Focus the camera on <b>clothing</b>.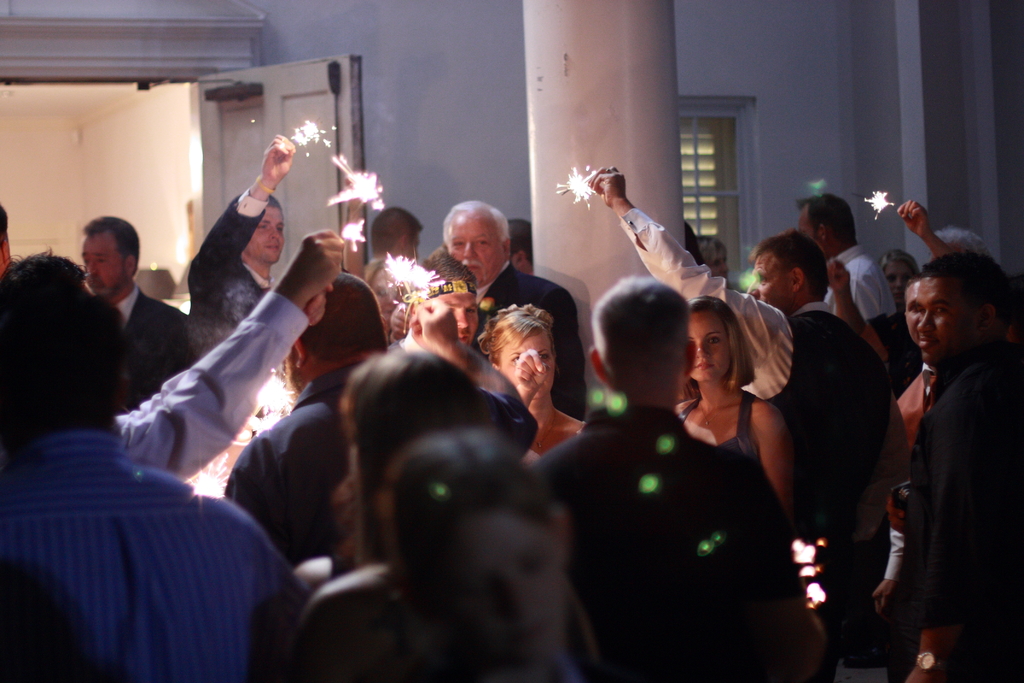
Focus region: 186 177 271 355.
